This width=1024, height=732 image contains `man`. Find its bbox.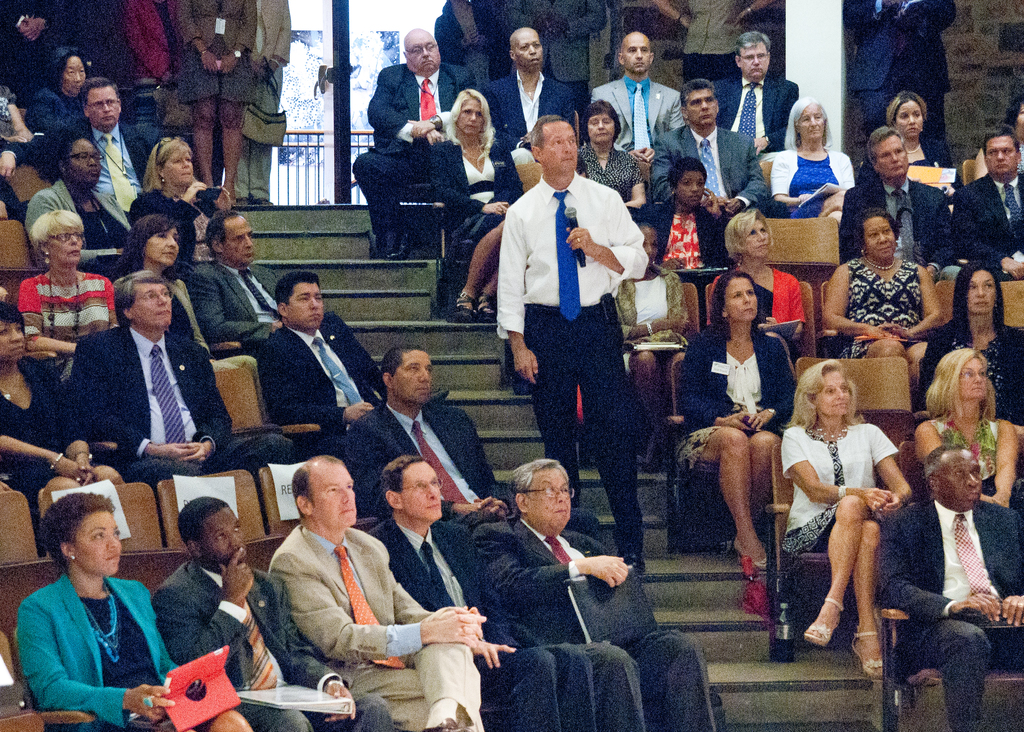
[363,457,615,731].
